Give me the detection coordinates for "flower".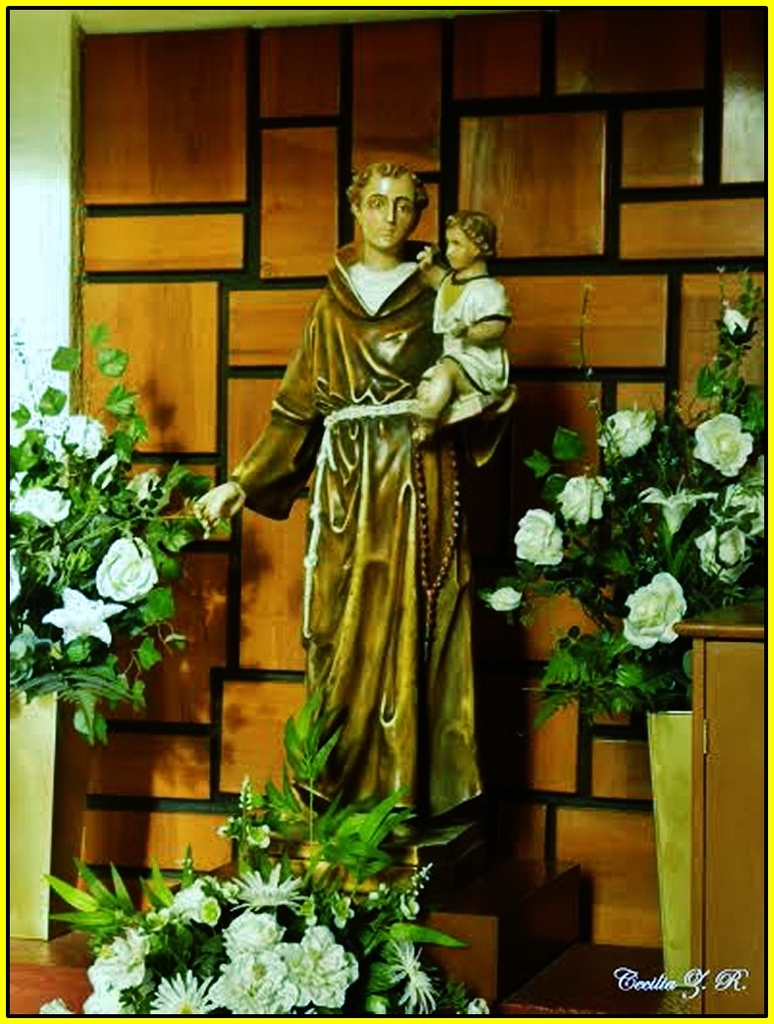
147,975,223,1014.
